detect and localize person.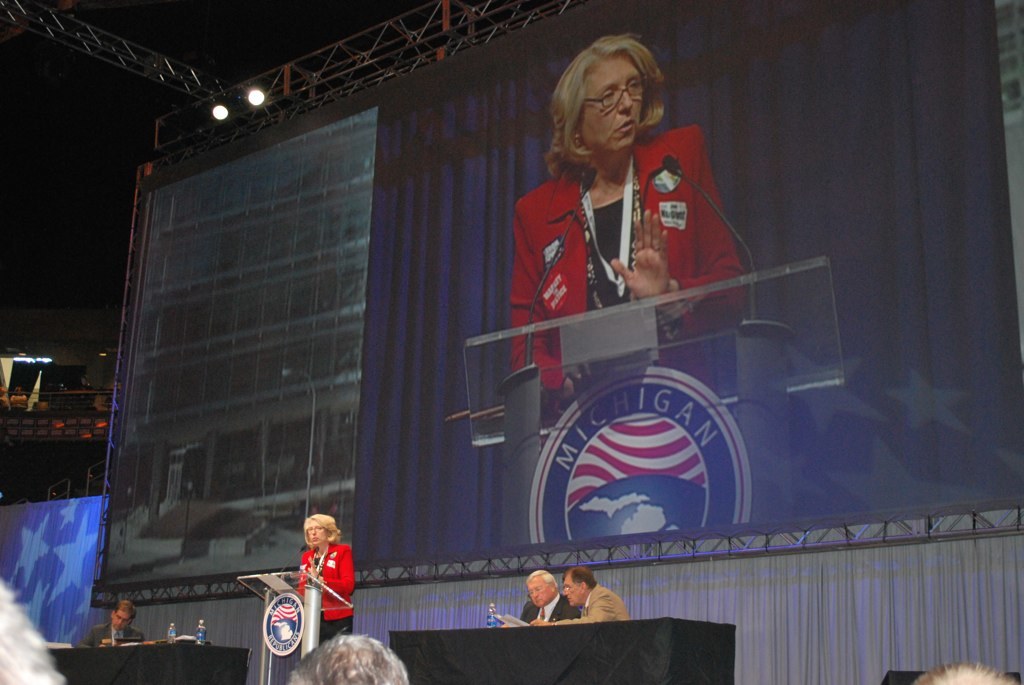
Localized at rect(916, 658, 1020, 684).
